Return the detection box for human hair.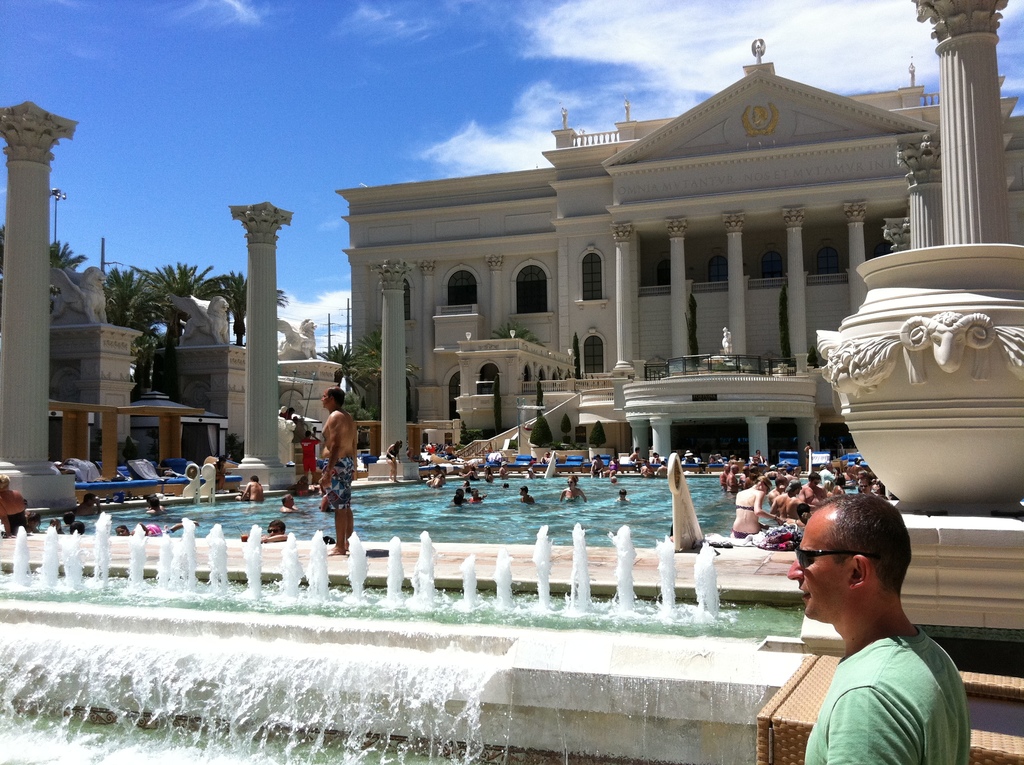
(268, 519, 287, 532).
